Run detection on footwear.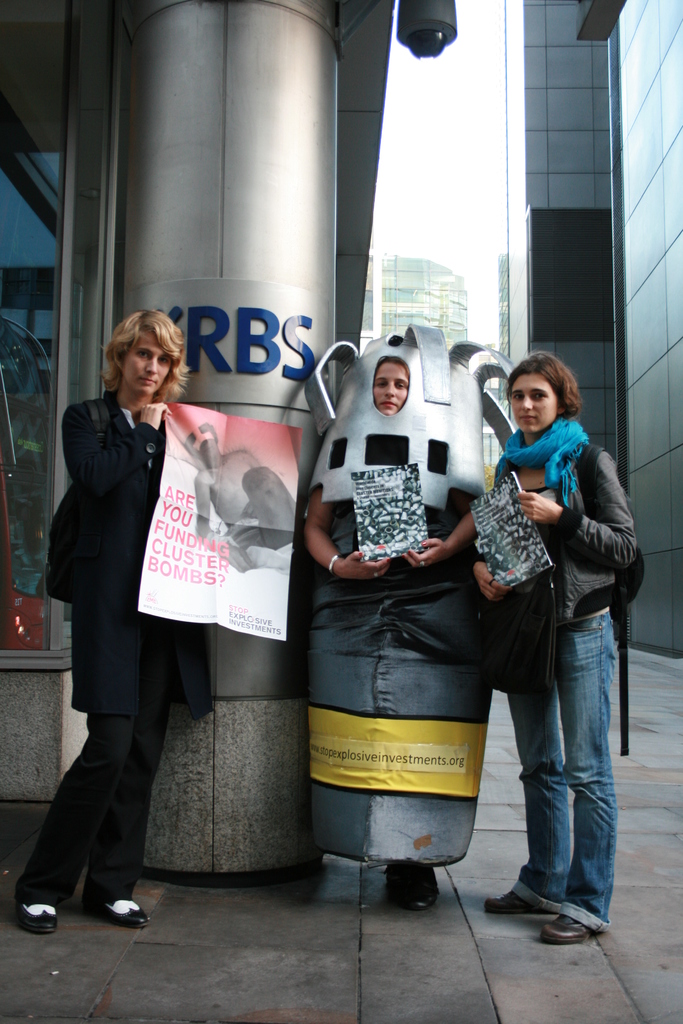
Result: (533,908,614,942).
